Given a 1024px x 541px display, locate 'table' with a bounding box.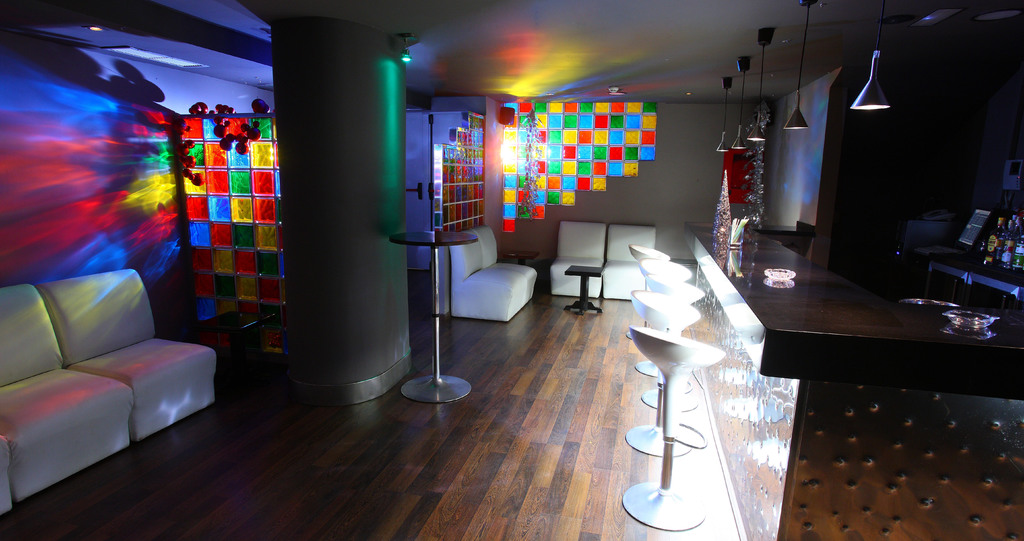
Located: [565,266,604,315].
